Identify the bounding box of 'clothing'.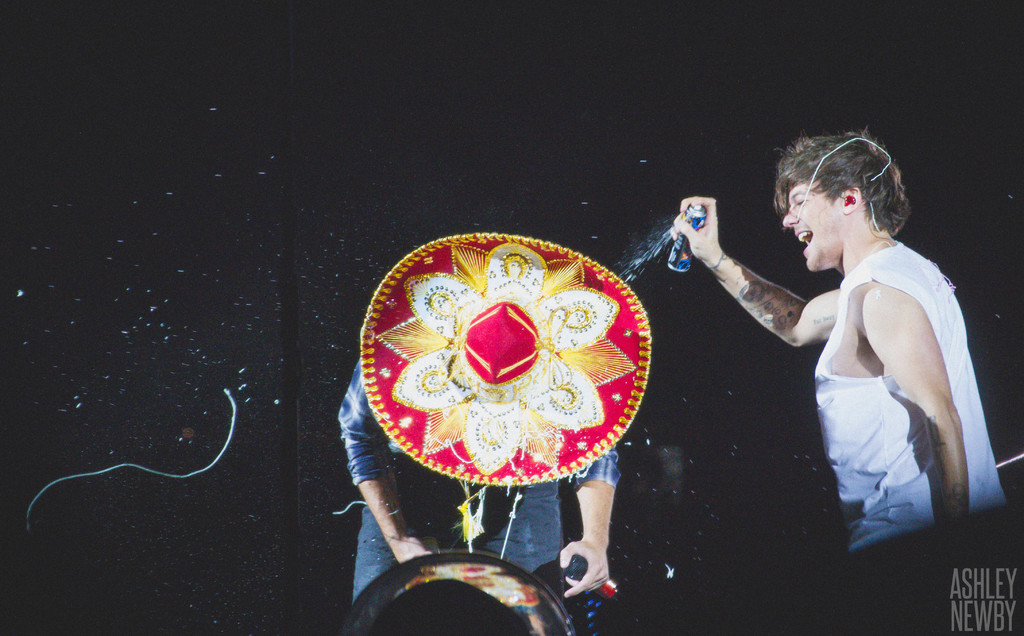
Rect(806, 233, 1021, 635).
